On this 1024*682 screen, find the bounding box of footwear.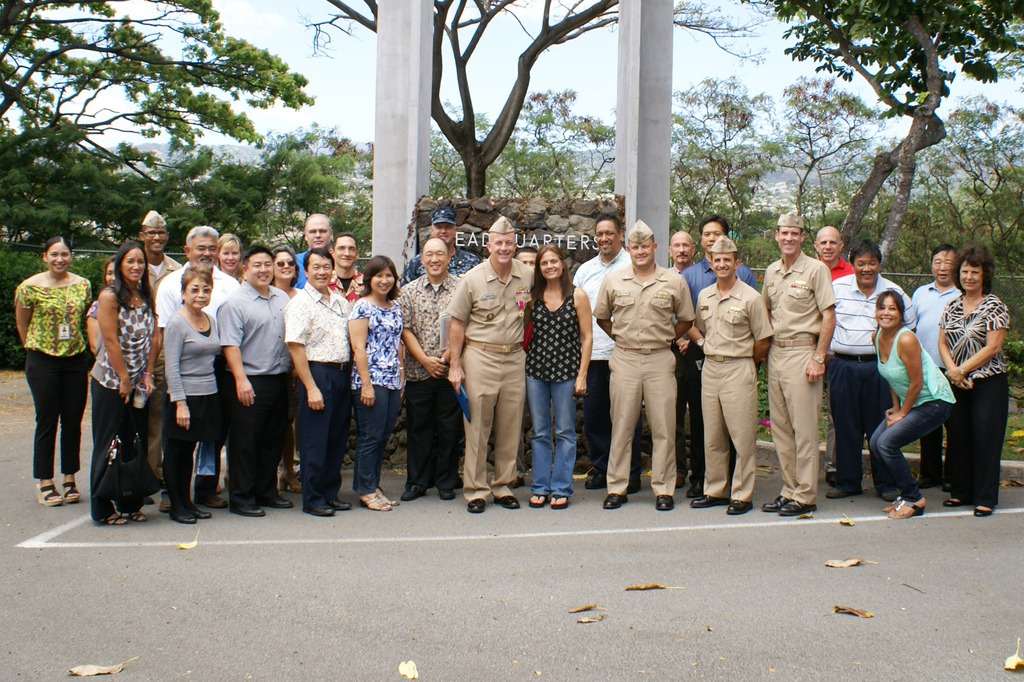
Bounding box: [x1=362, y1=489, x2=387, y2=510].
